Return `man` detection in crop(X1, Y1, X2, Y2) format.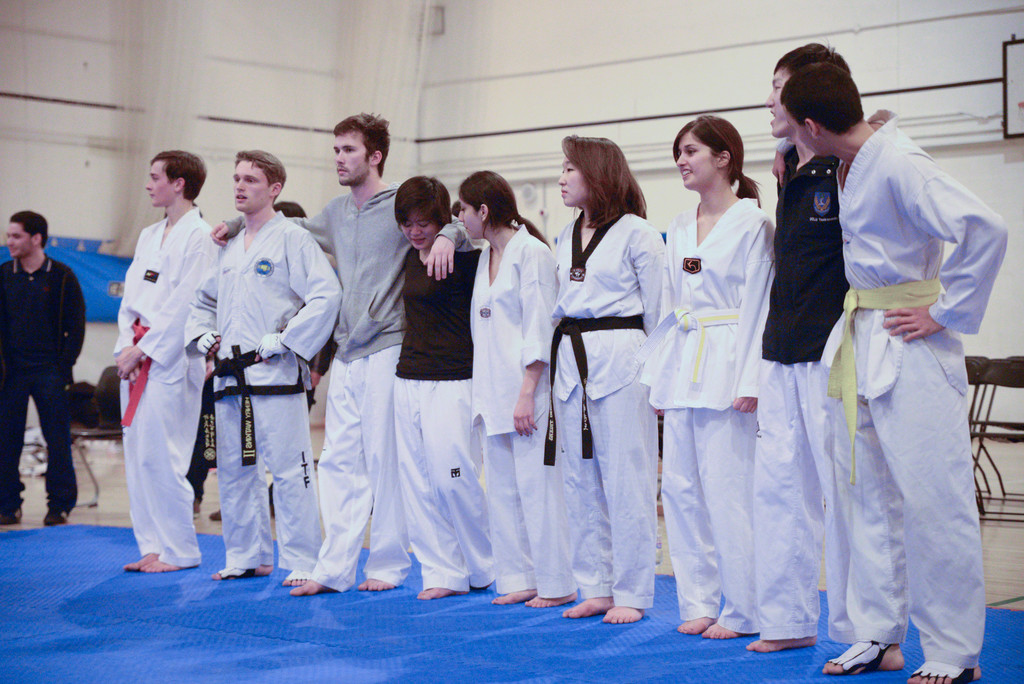
crop(0, 208, 90, 530).
